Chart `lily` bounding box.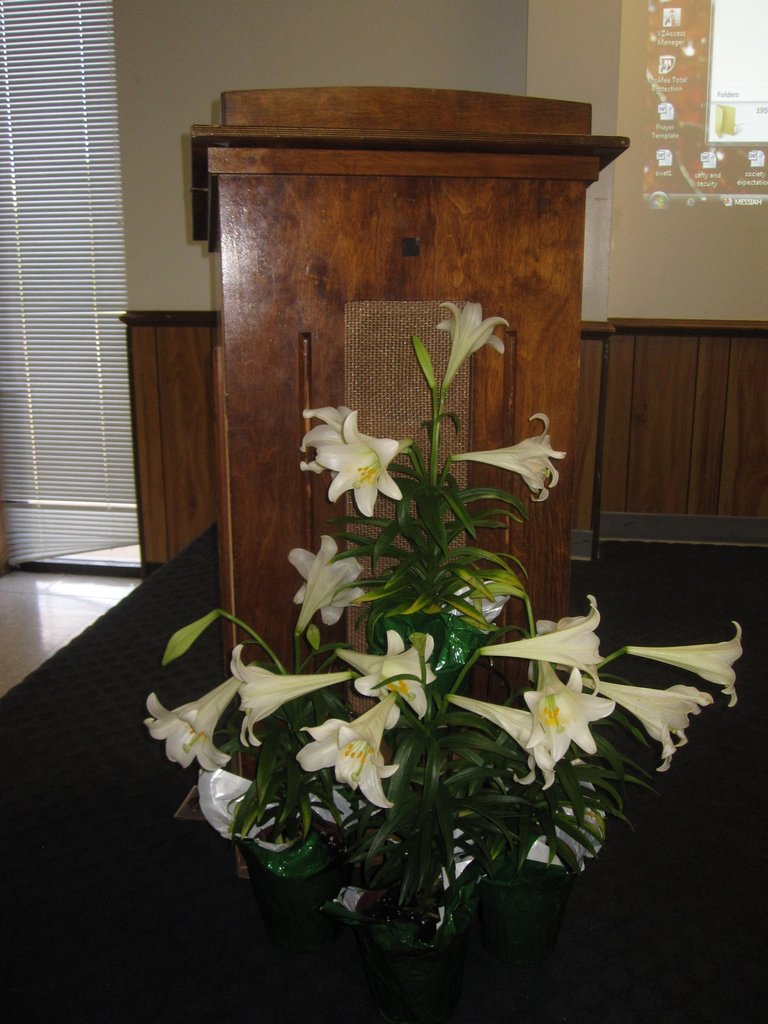
Charted: (453,410,567,505).
